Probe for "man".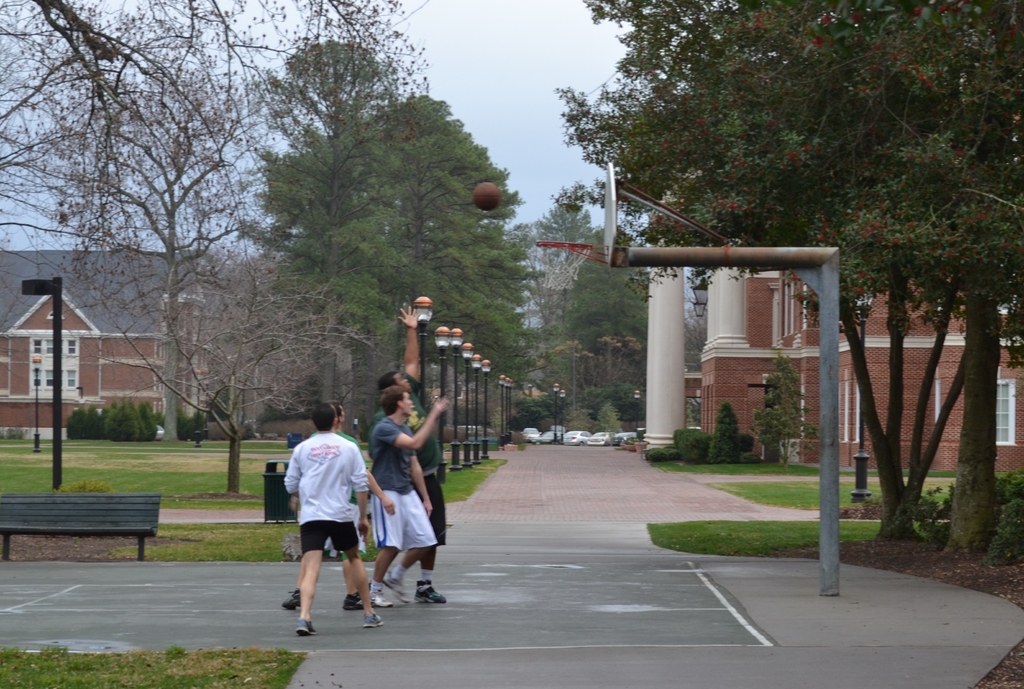
Probe result: <region>369, 305, 451, 605</region>.
